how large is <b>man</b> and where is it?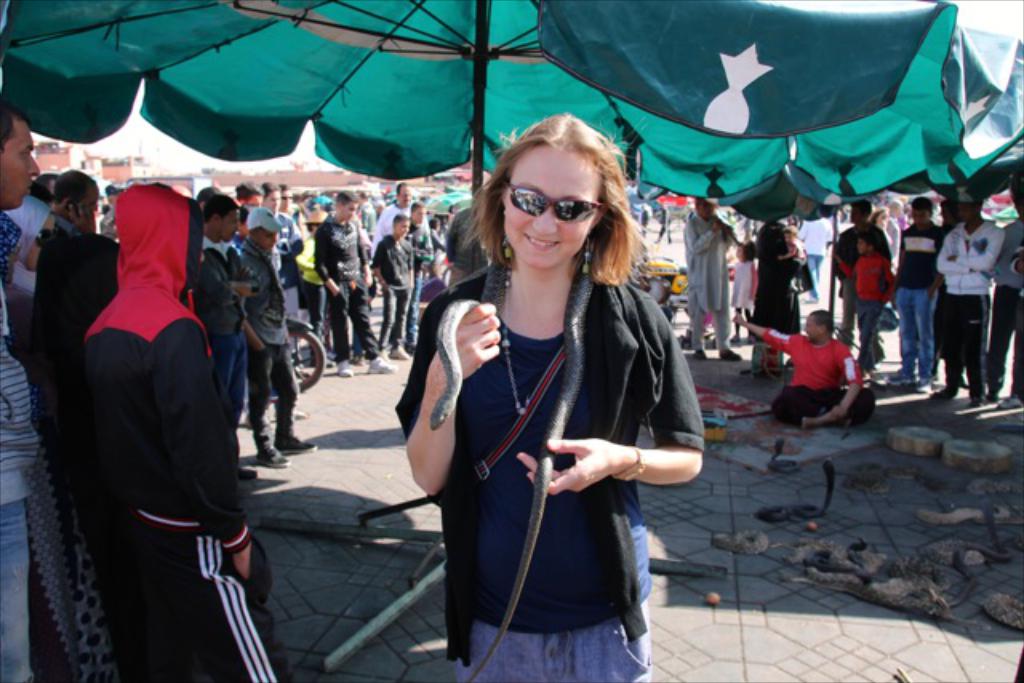
Bounding box: locate(883, 197, 947, 392).
